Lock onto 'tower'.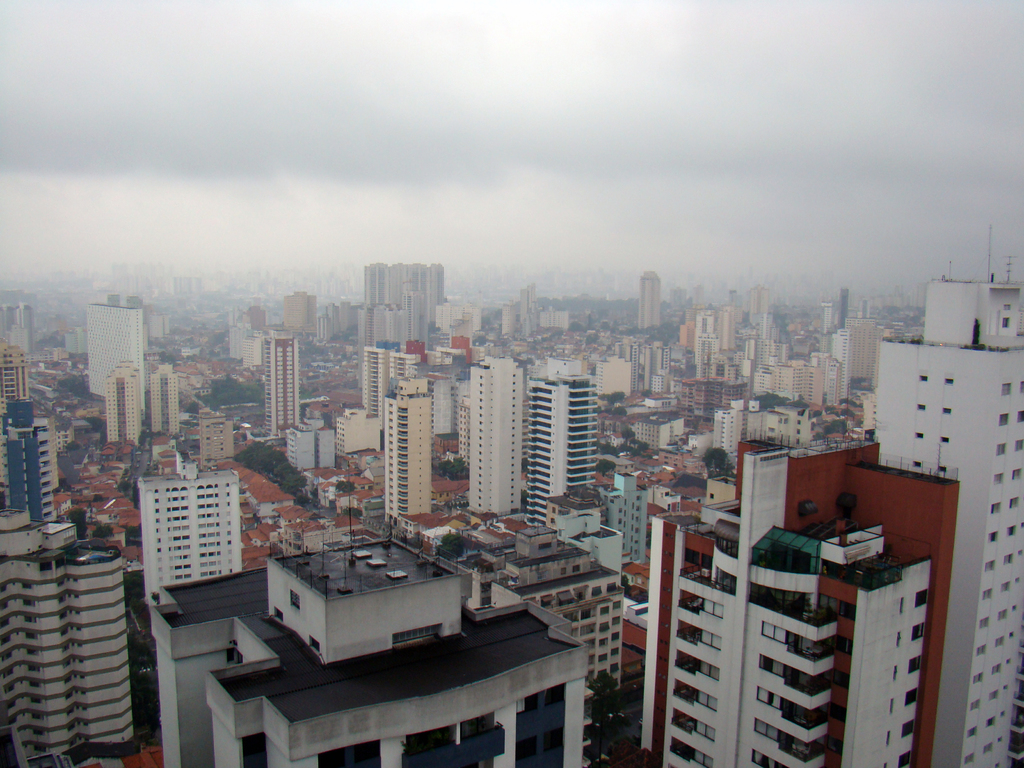
Locked: [x1=468, y1=349, x2=516, y2=518].
